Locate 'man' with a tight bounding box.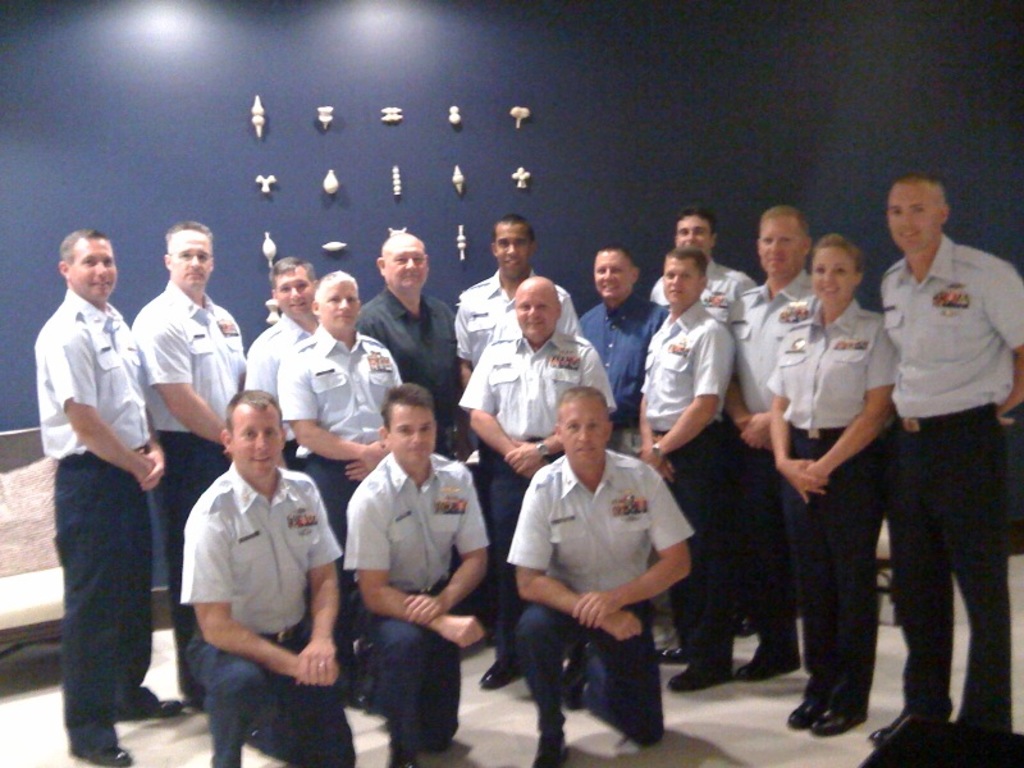
(454, 270, 621, 695).
